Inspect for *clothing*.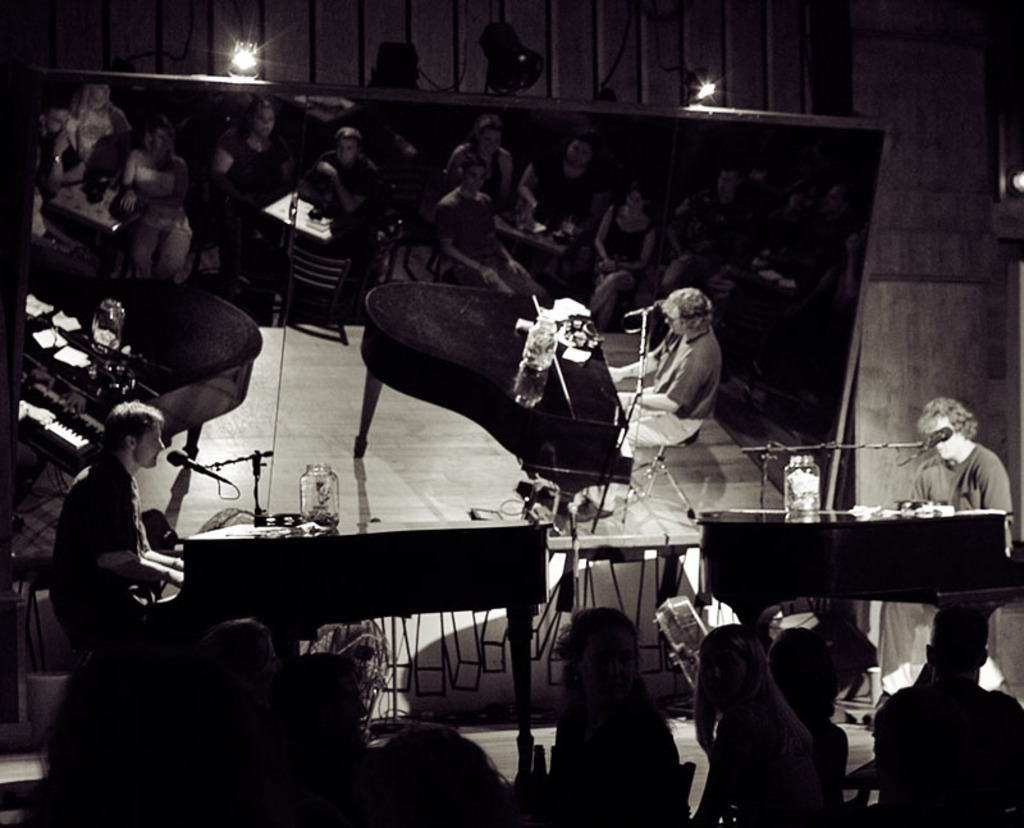
Inspection: bbox=[696, 706, 831, 827].
